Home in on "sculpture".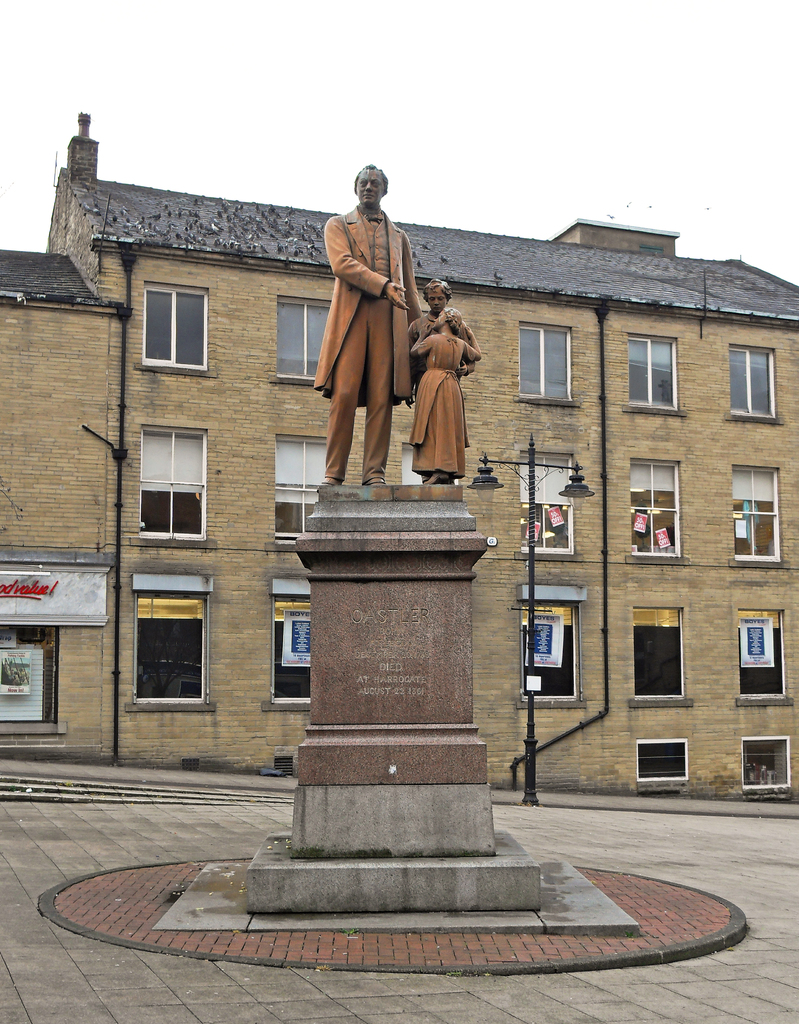
Homed in at (left=321, top=164, right=419, bottom=488).
